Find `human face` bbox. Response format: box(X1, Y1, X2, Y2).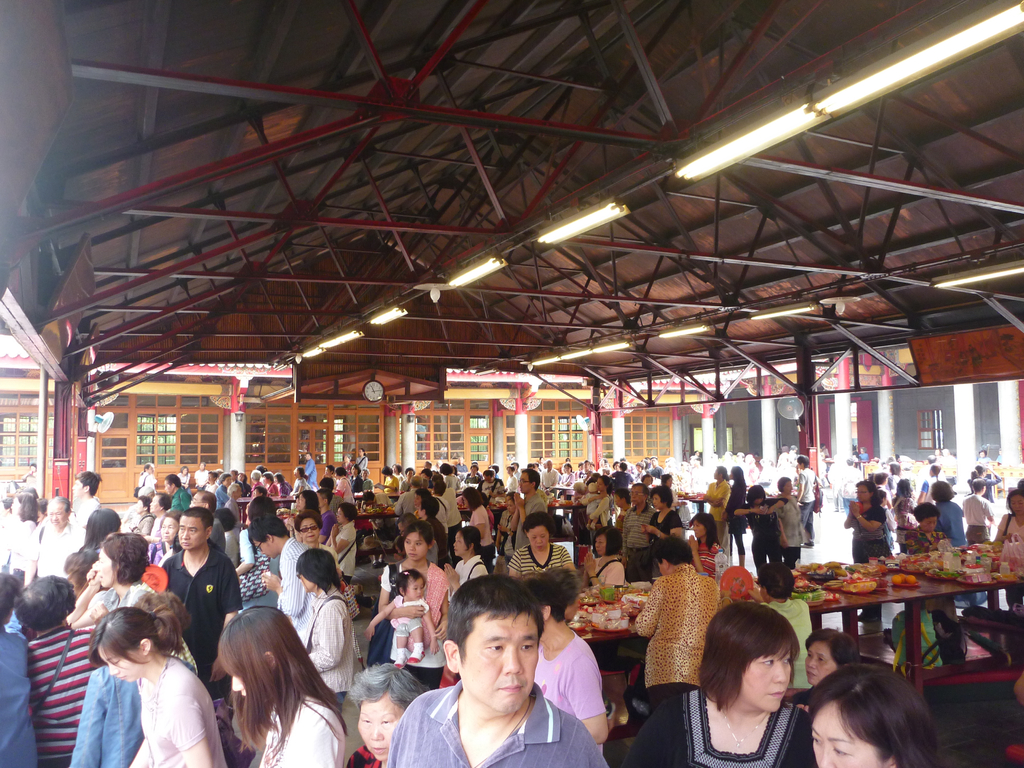
box(95, 648, 144, 681).
